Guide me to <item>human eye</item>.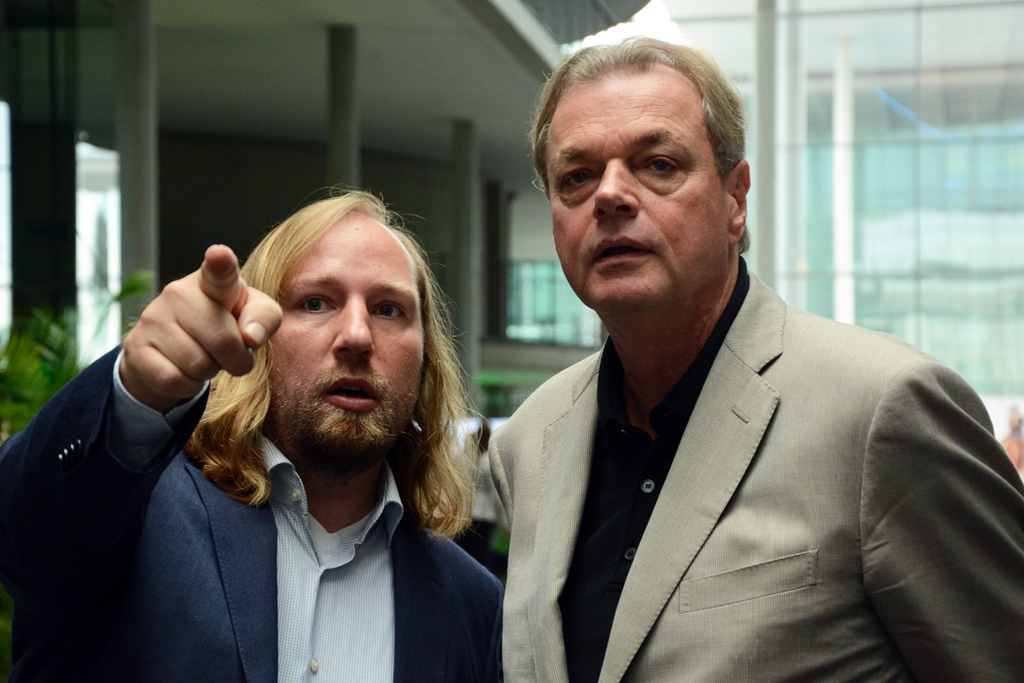
Guidance: 557:165:593:190.
